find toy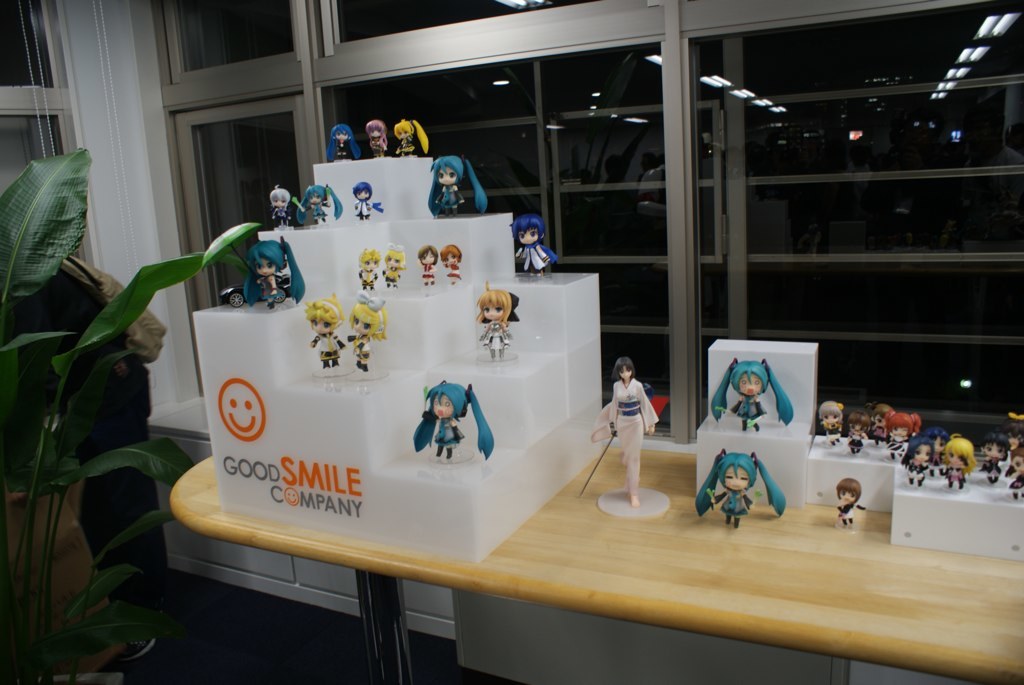
detection(410, 387, 496, 459)
